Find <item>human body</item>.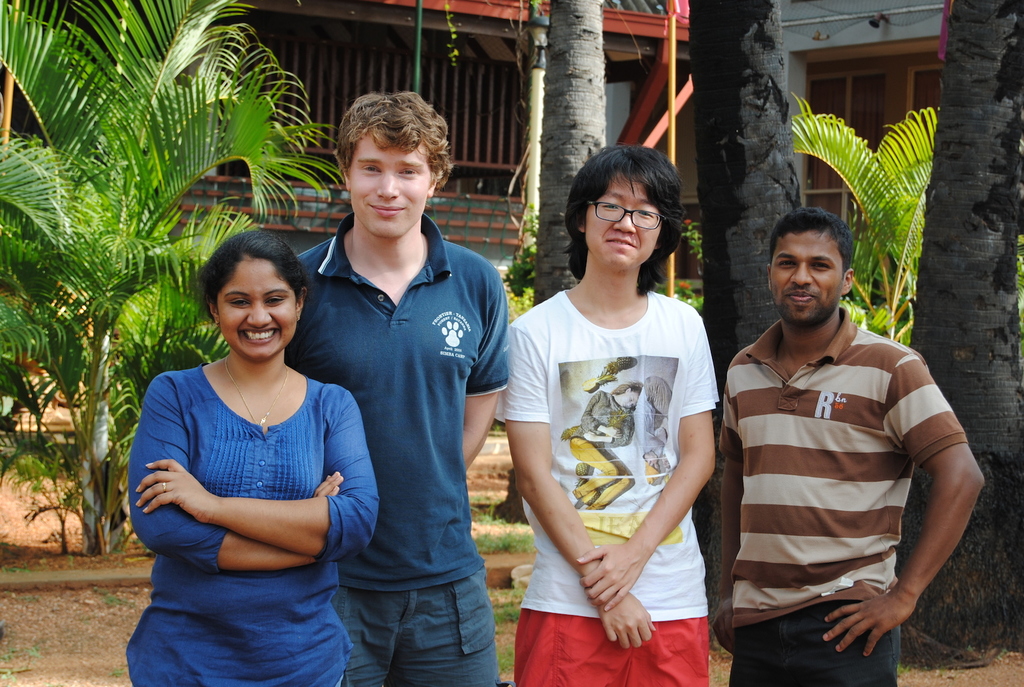
crop(705, 316, 984, 686).
